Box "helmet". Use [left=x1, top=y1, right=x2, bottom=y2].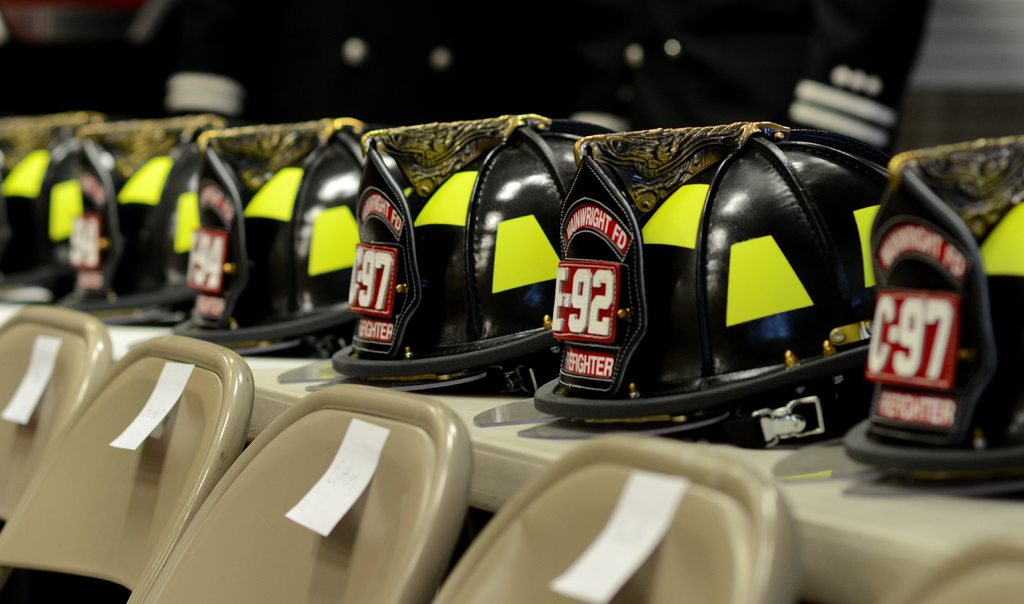
[left=539, top=151, right=869, bottom=427].
